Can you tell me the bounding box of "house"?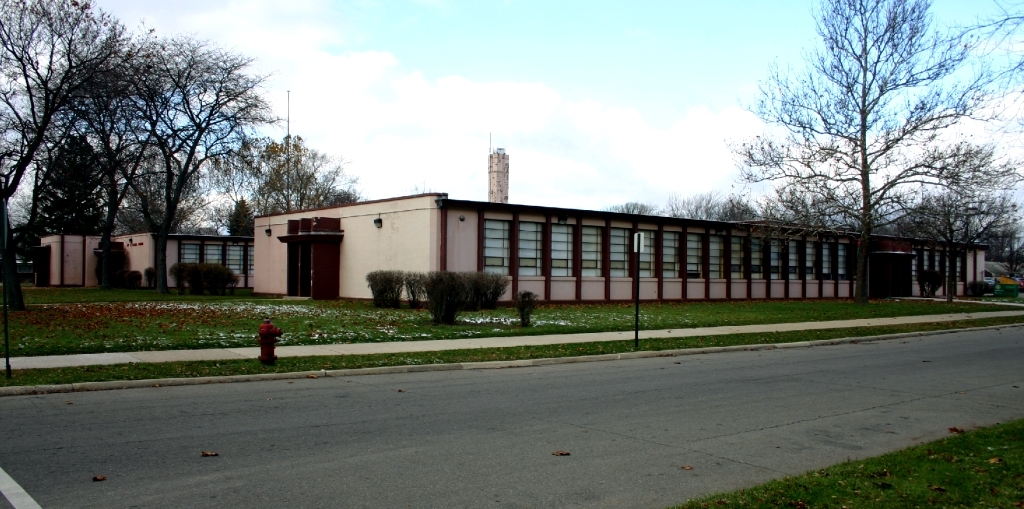
(57,219,247,294).
